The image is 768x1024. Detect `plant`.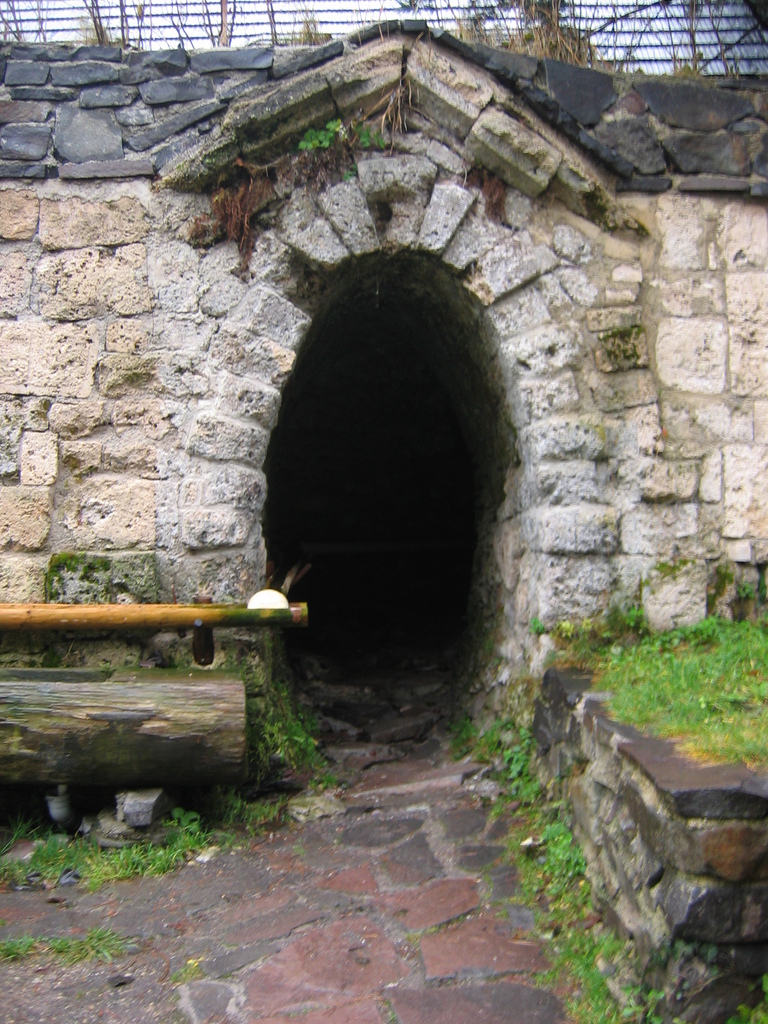
Detection: 245/794/291/840.
